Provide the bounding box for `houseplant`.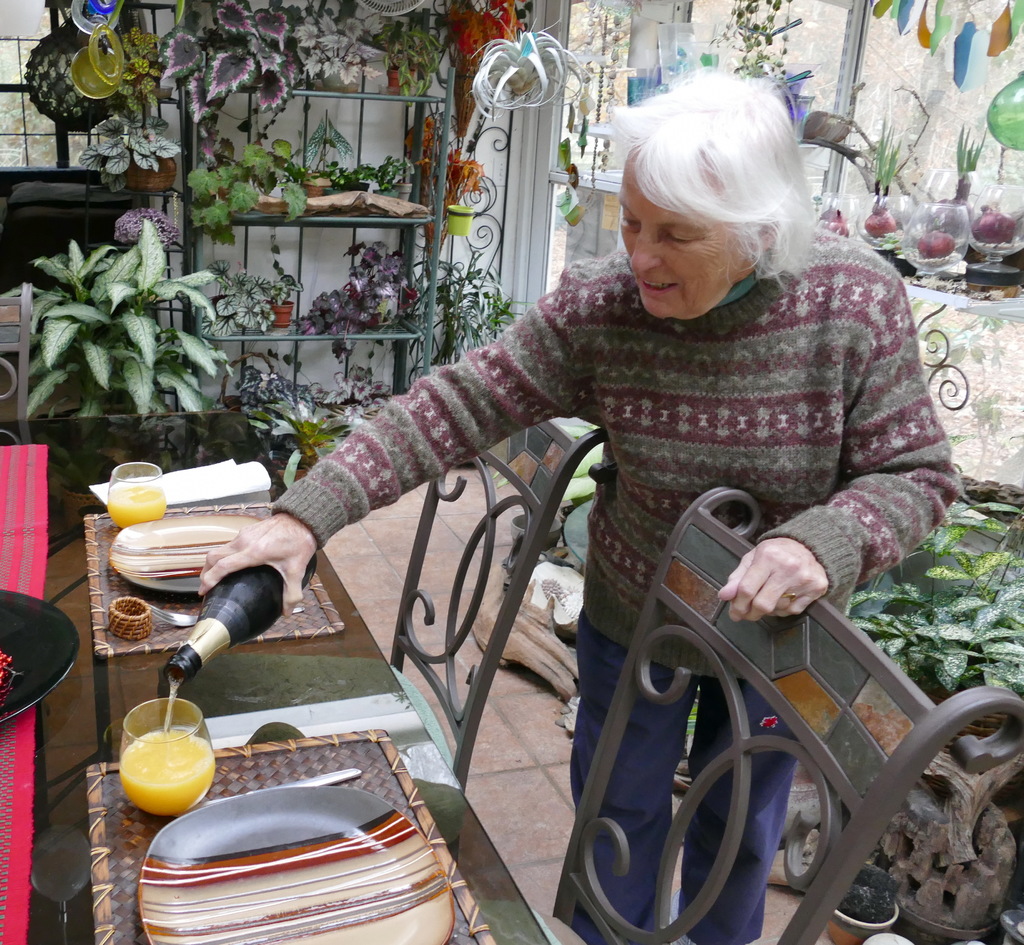
select_region(296, 279, 359, 330).
